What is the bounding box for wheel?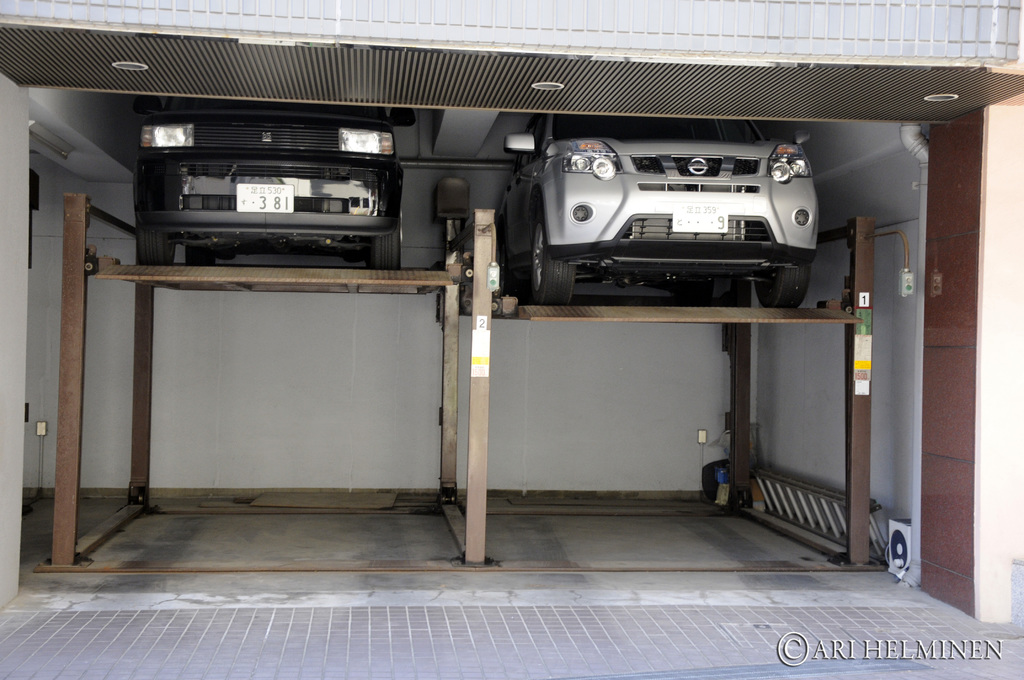
(530,221,576,304).
